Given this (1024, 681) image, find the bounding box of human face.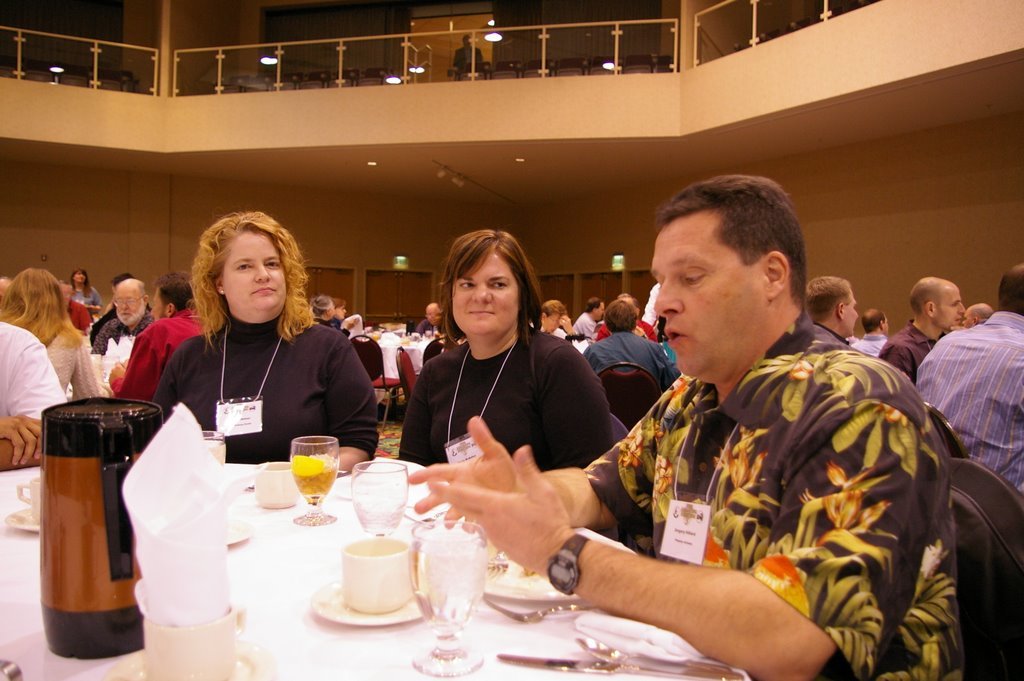
[936, 283, 964, 328].
